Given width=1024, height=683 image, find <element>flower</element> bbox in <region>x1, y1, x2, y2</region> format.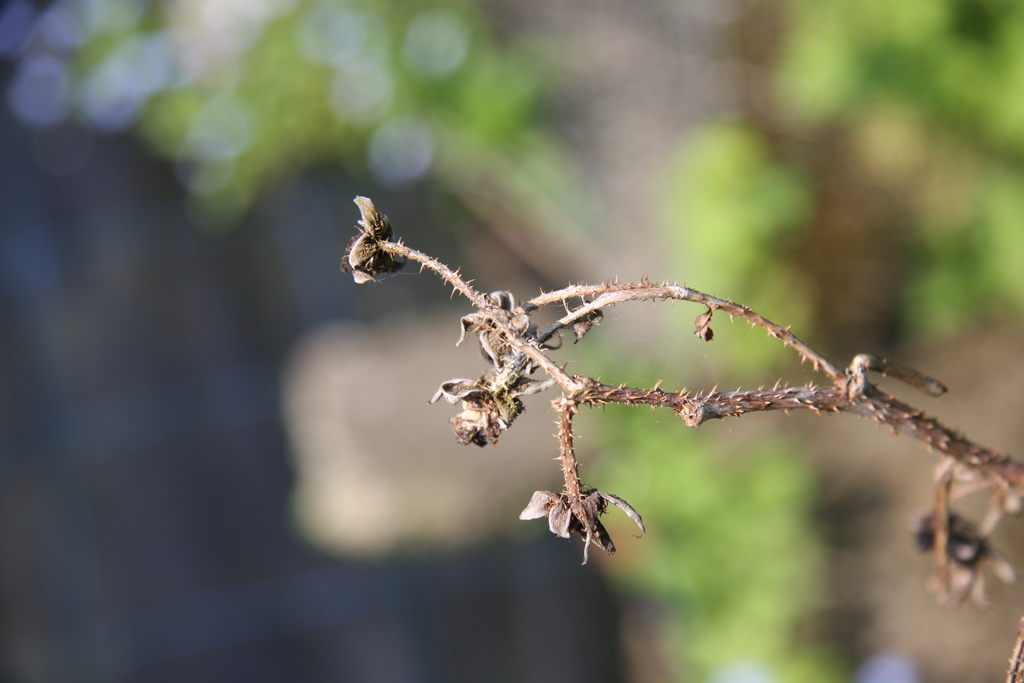
<region>529, 459, 650, 559</region>.
